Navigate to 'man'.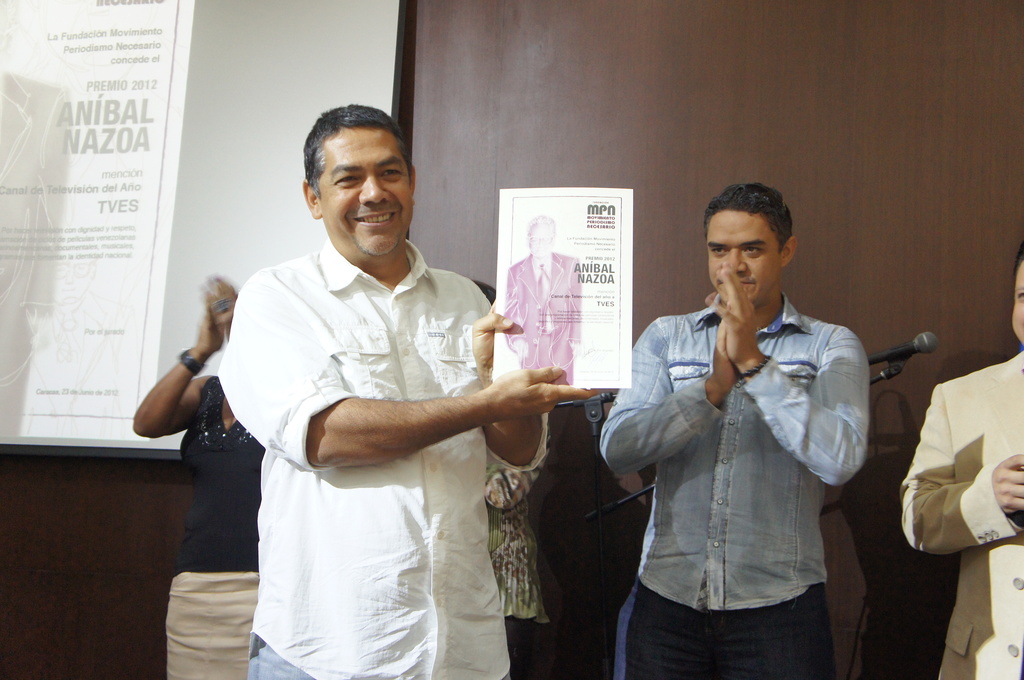
Navigation target: select_region(899, 245, 1023, 679).
